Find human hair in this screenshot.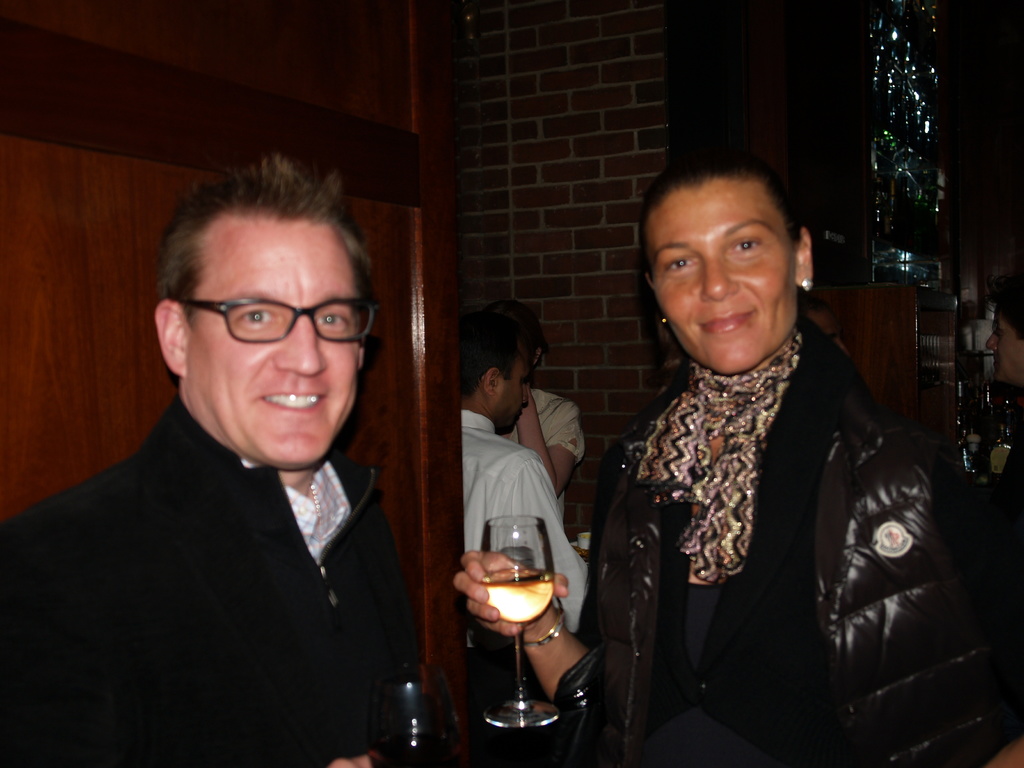
The bounding box for human hair is (990,269,1023,337).
